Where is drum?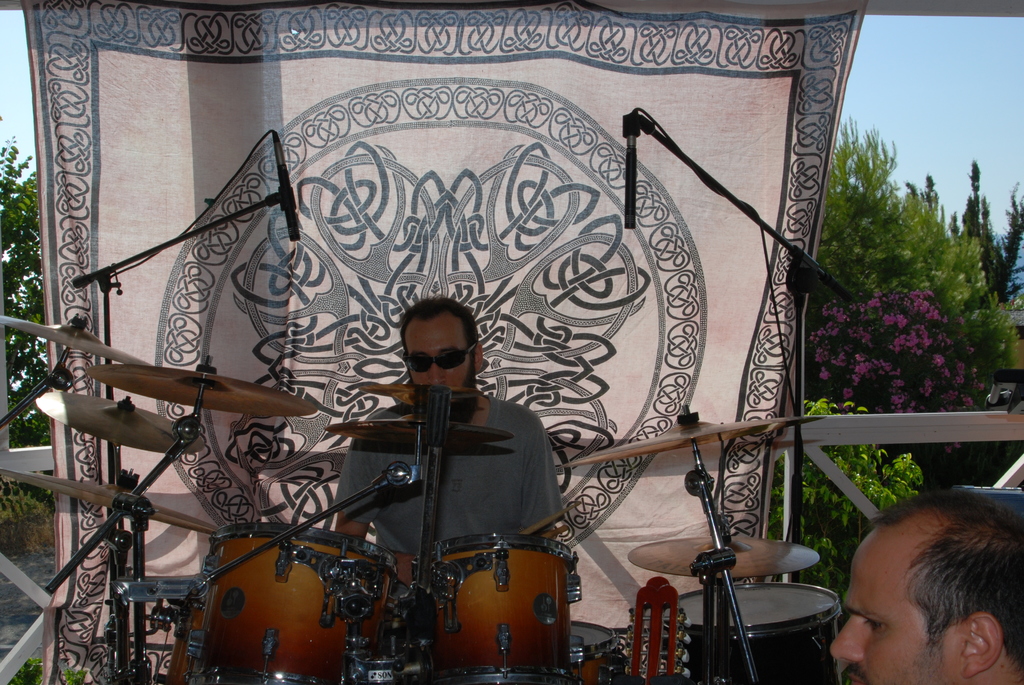
(659, 579, 845, 682).
